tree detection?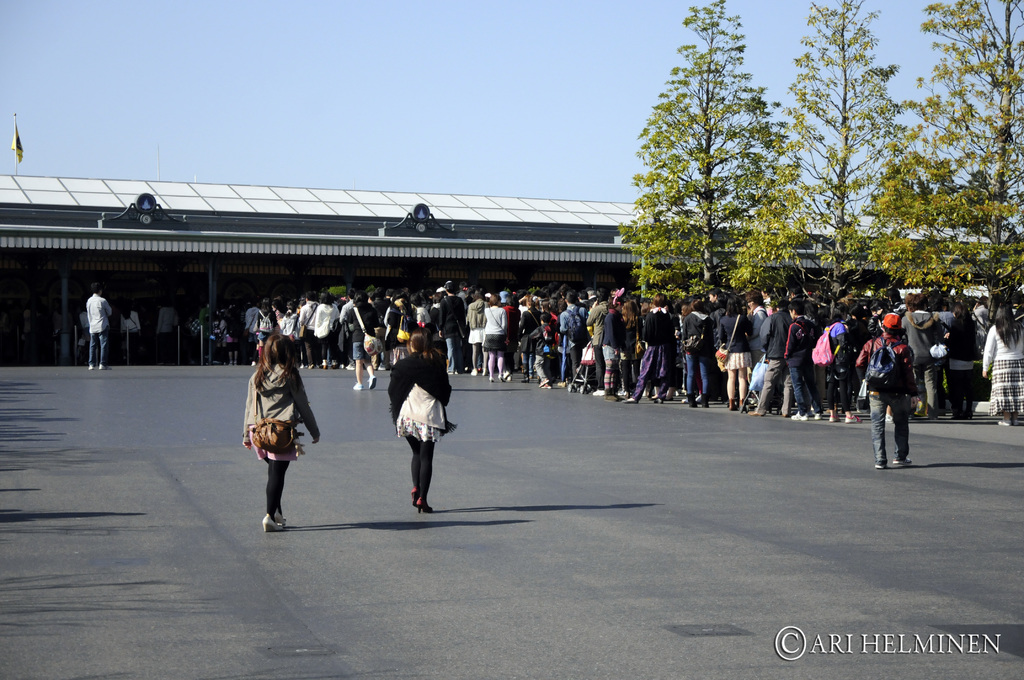
bbox=[914, 0, 1023, 332]
